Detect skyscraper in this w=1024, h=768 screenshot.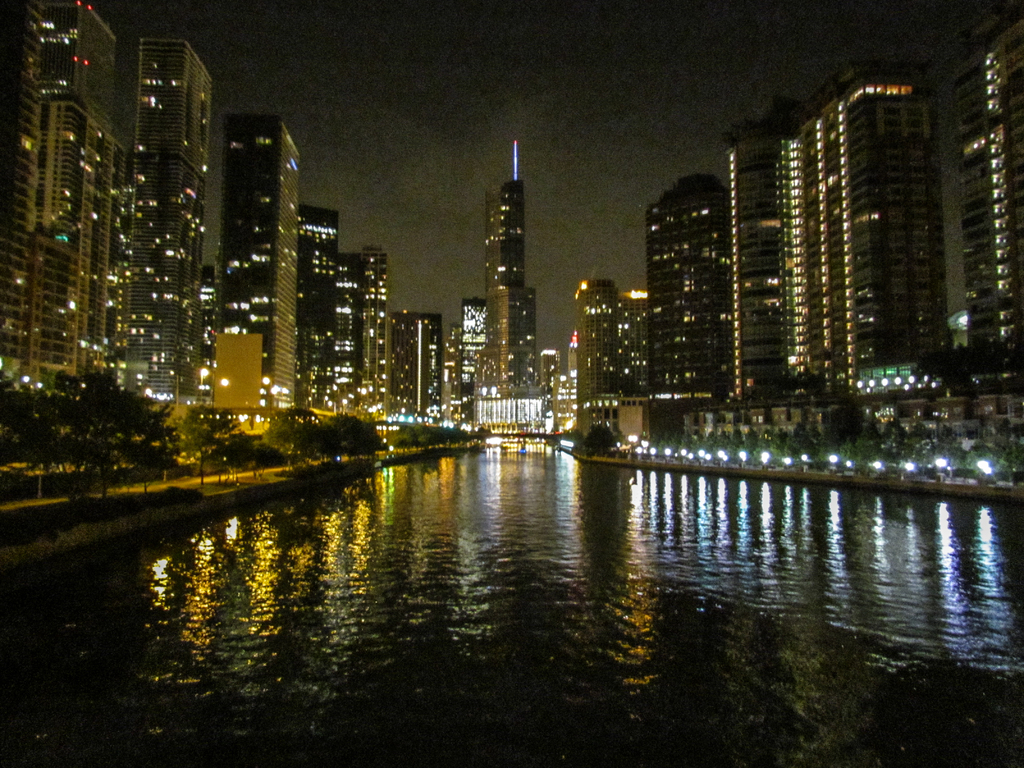
Detection: {"x1": 952, "y1": 13, "x2": 1023, "y2": 396}.
